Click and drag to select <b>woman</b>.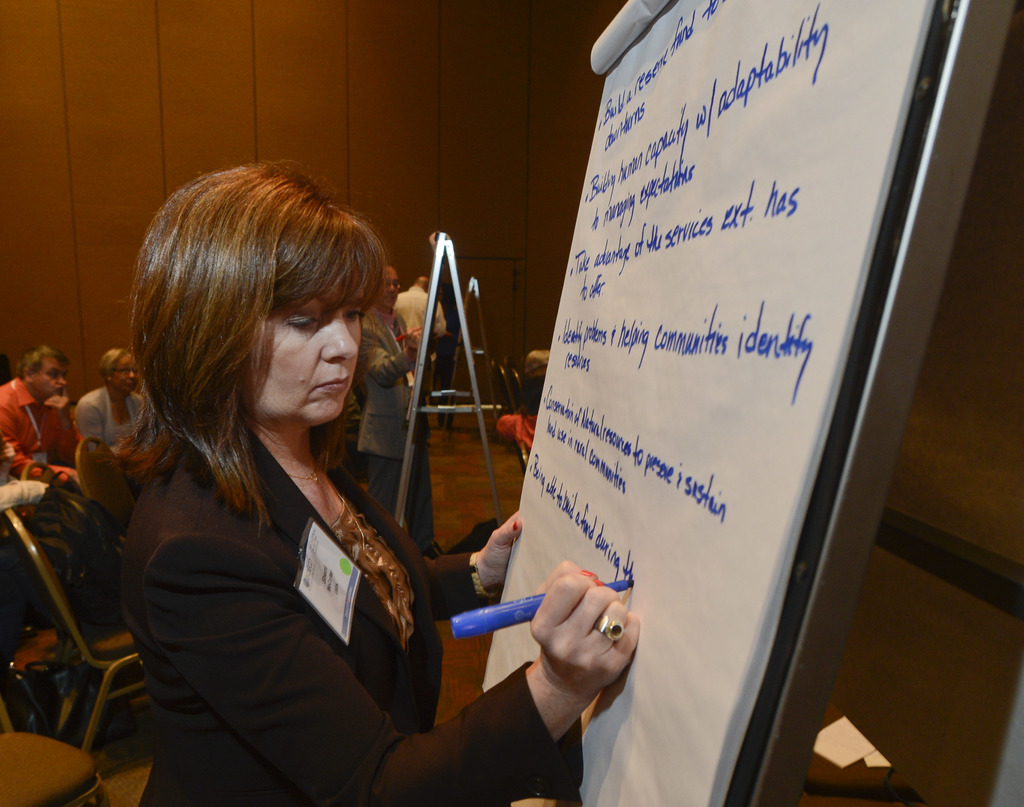
Selection: Rect(70, 348, 161, 481).
